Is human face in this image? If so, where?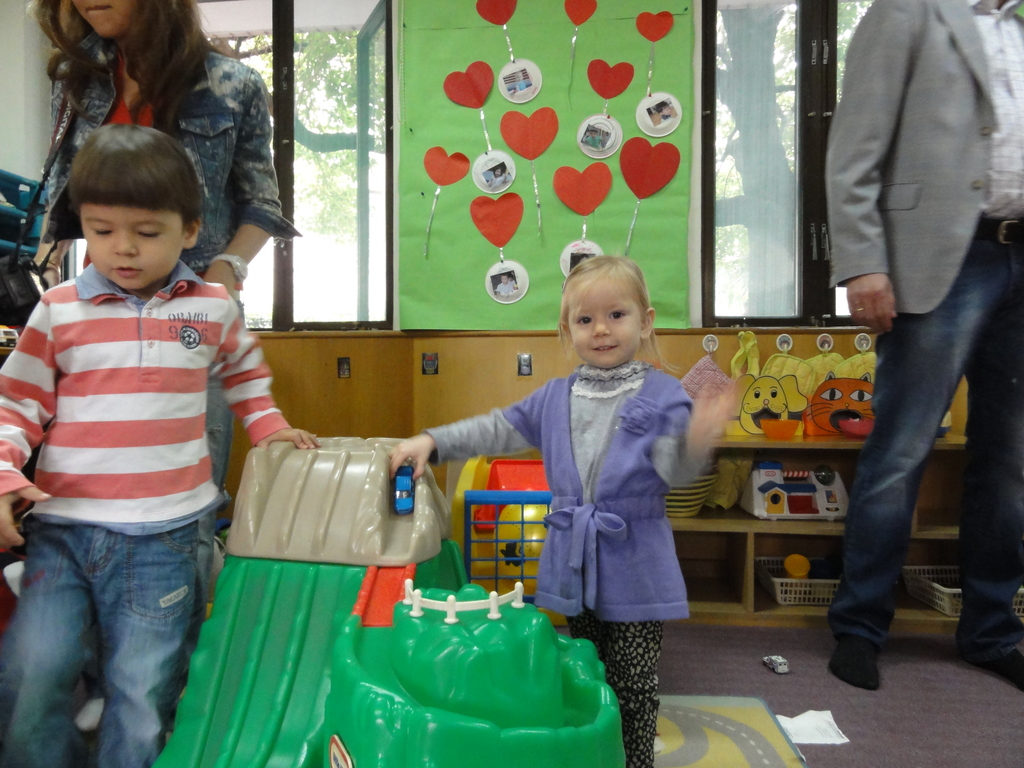
Yes, at {"left": 71, "top": 0, "right": 136, "bottom": 39}.
